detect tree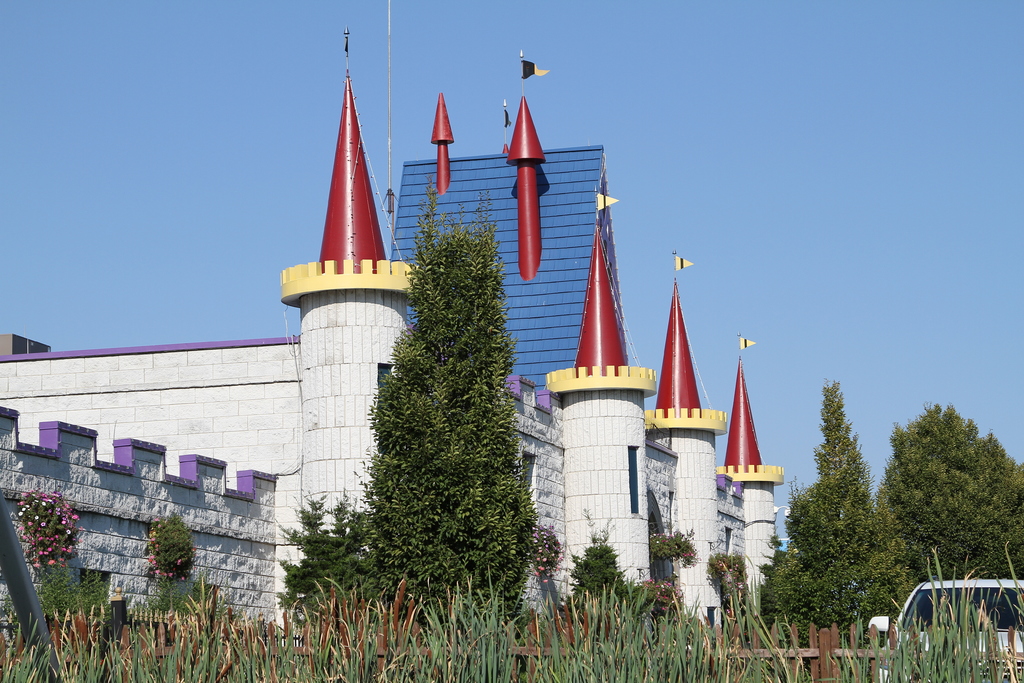
{"x1": 868, "y1": 400, "x2": 1023, "y2": 635}
